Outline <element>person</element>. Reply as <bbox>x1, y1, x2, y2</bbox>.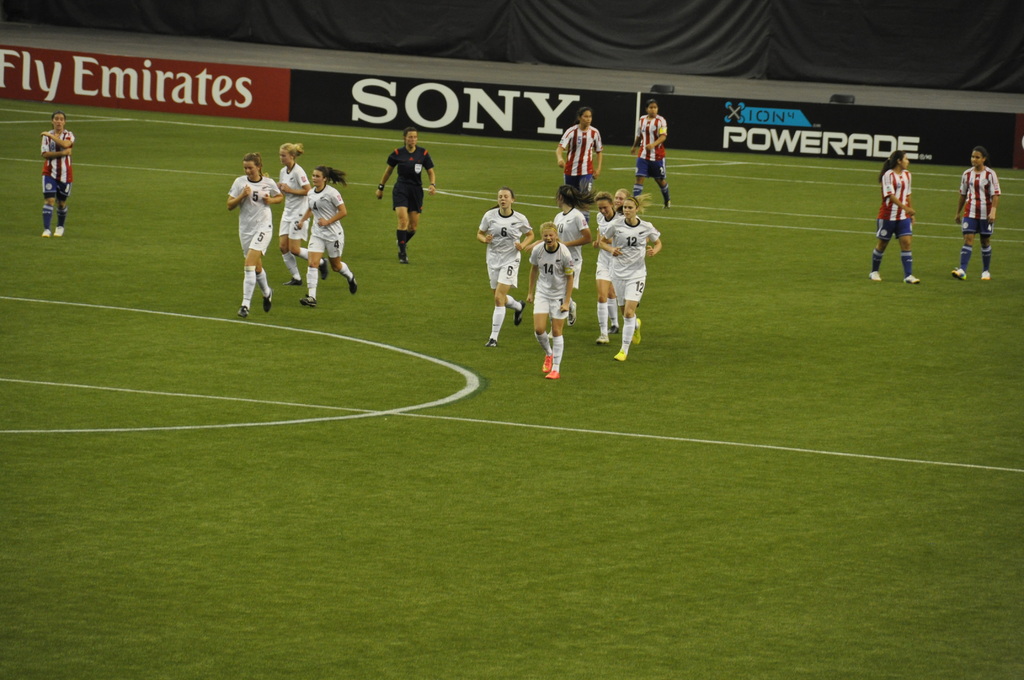
<bbox>941, 145, 1000, 282</bbox>.
